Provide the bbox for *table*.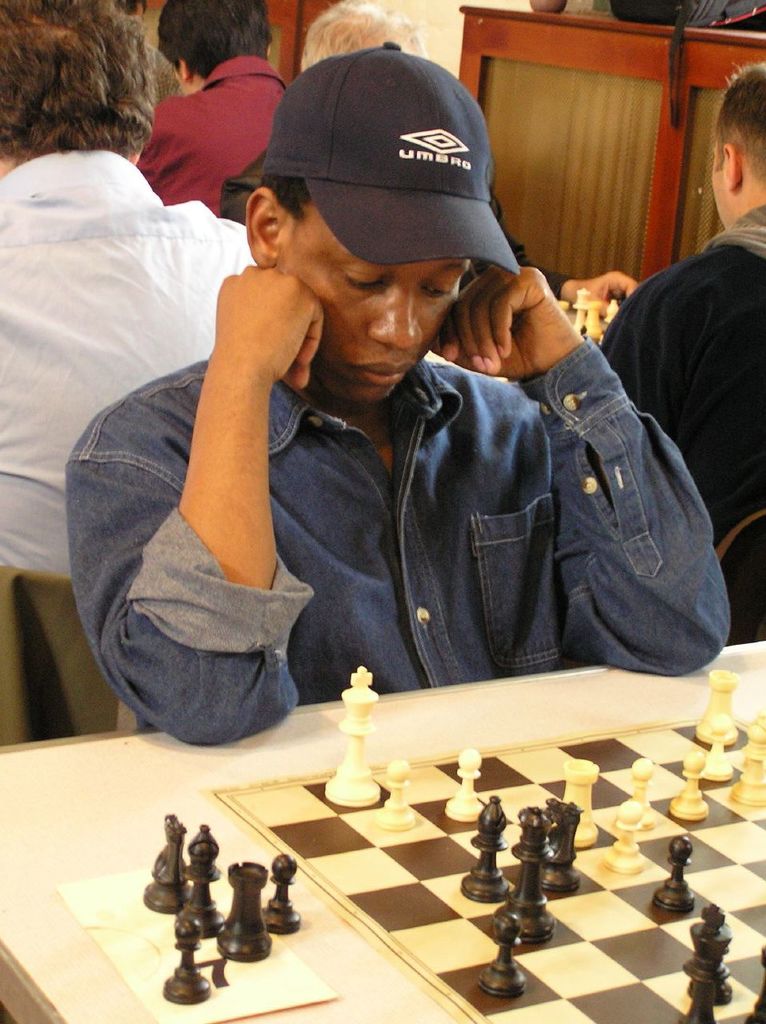
<region>0, 667, 765, 1023</region>.
